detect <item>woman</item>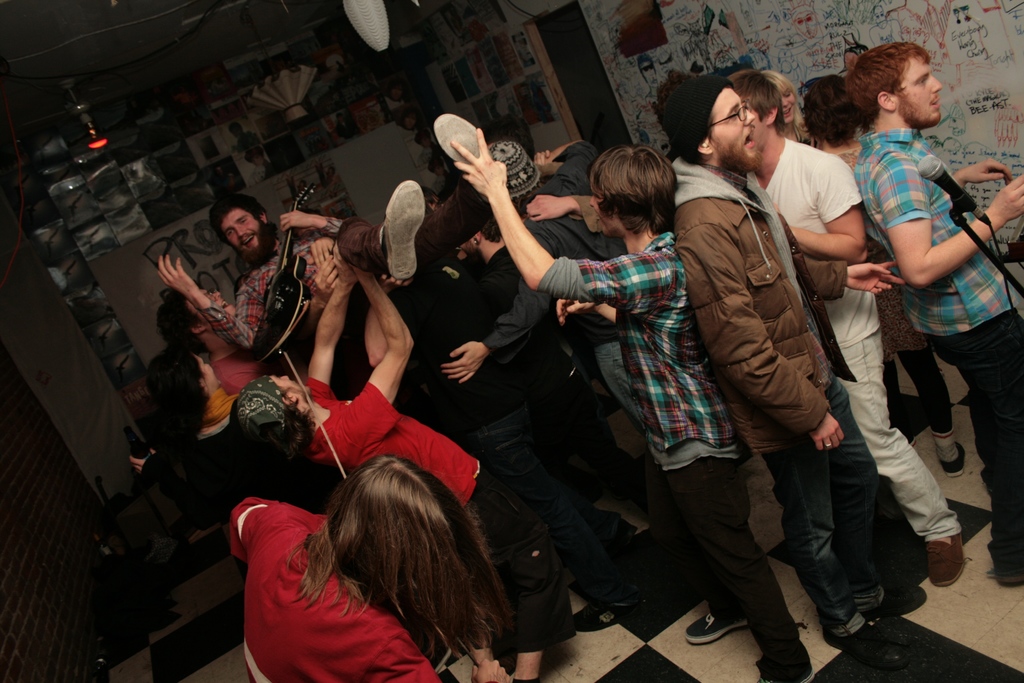
BBox(757, 65, 817, 152)
